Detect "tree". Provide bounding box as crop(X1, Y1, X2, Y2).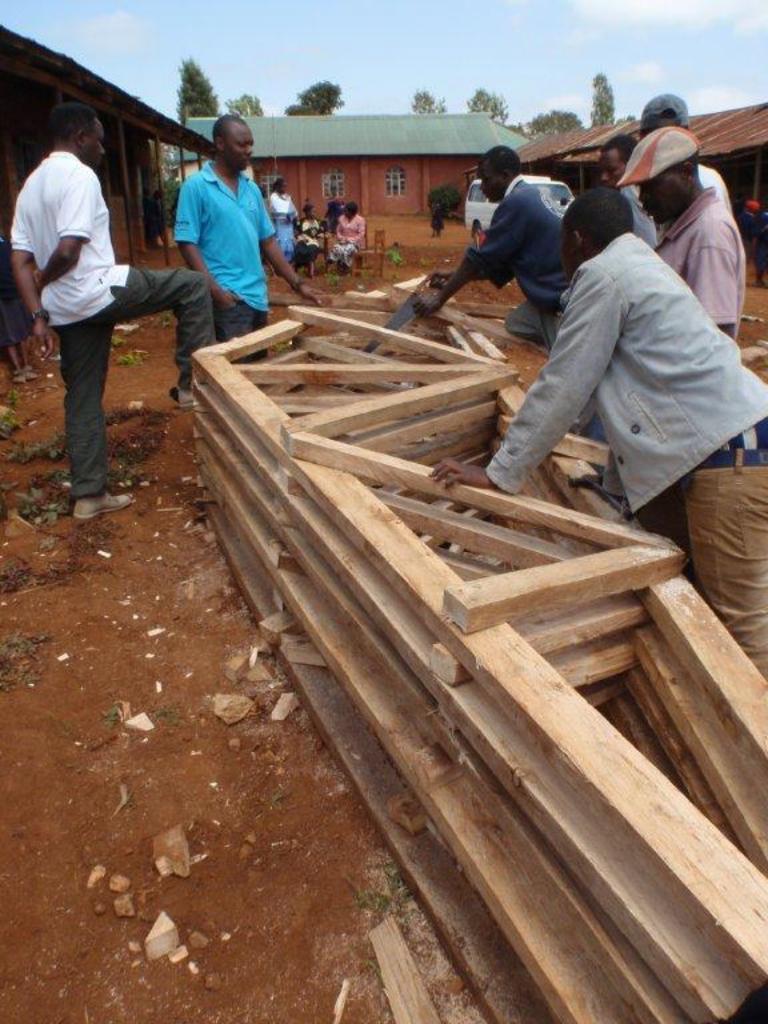
crop(585, 69, 619, 132).
